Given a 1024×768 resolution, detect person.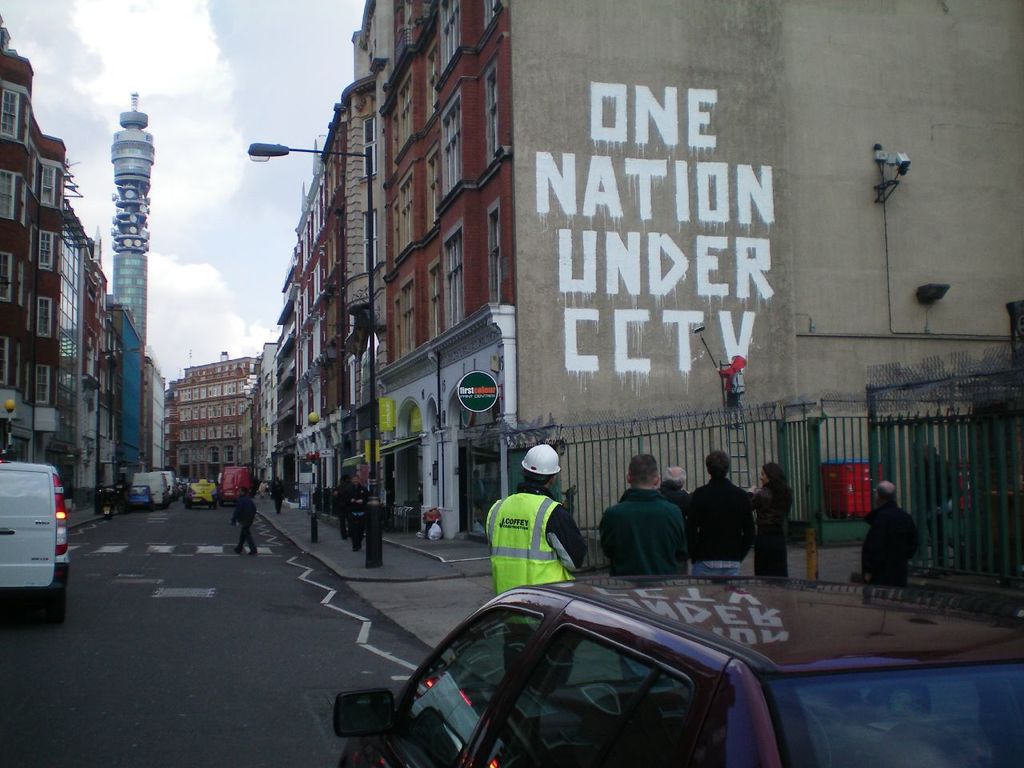
box=[751, 460, 799, 584].
